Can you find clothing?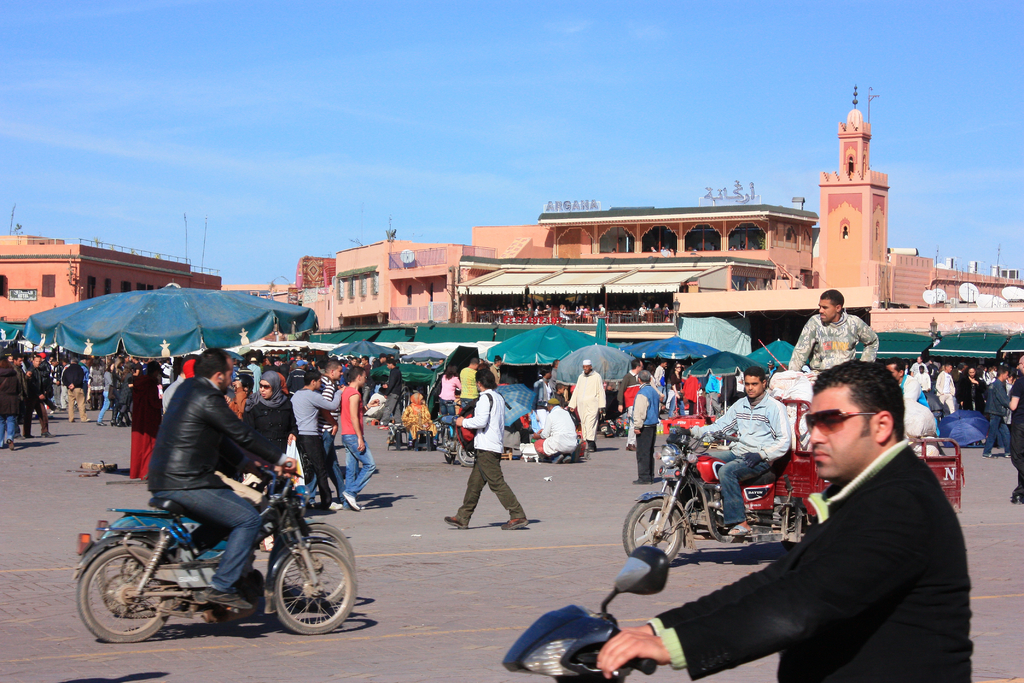
Yes, bounding box: 693 391 792 528.
